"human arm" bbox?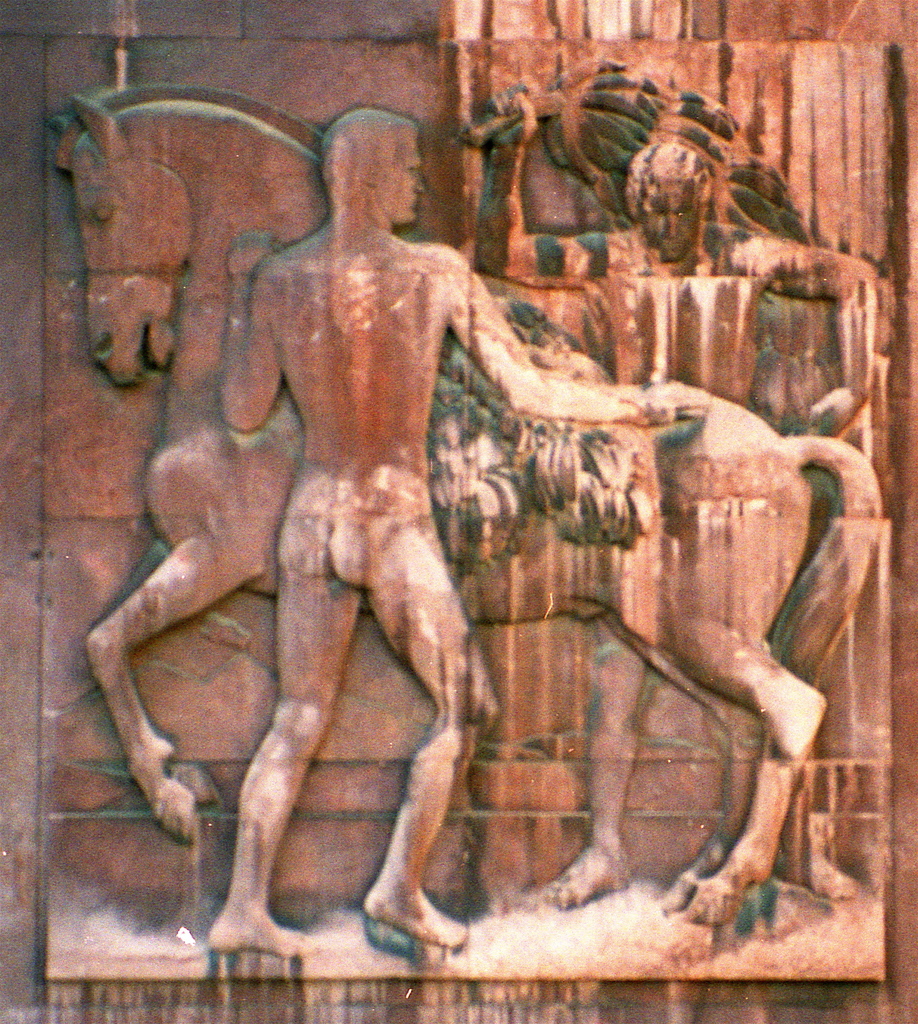
box=[471, 81, 614, 291]
